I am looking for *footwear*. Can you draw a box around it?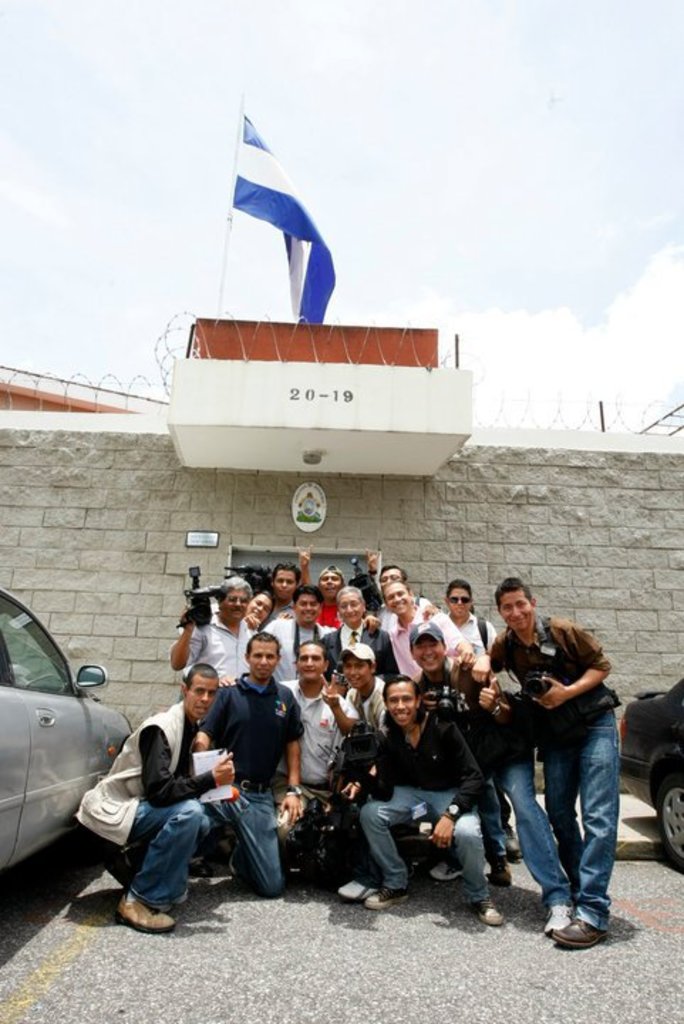
Sure, the bounding box is pyautogui.locateOnScreen(364, 883, 412, 913).
